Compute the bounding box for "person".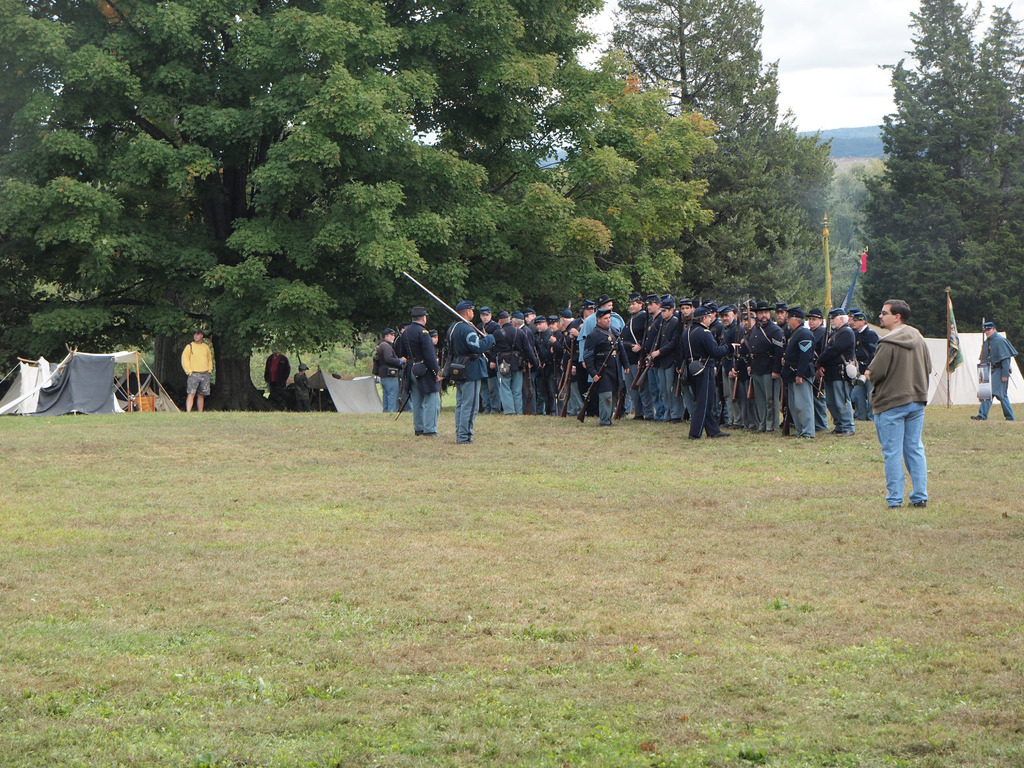
left=817, top=316, right=849, bottom=421.
